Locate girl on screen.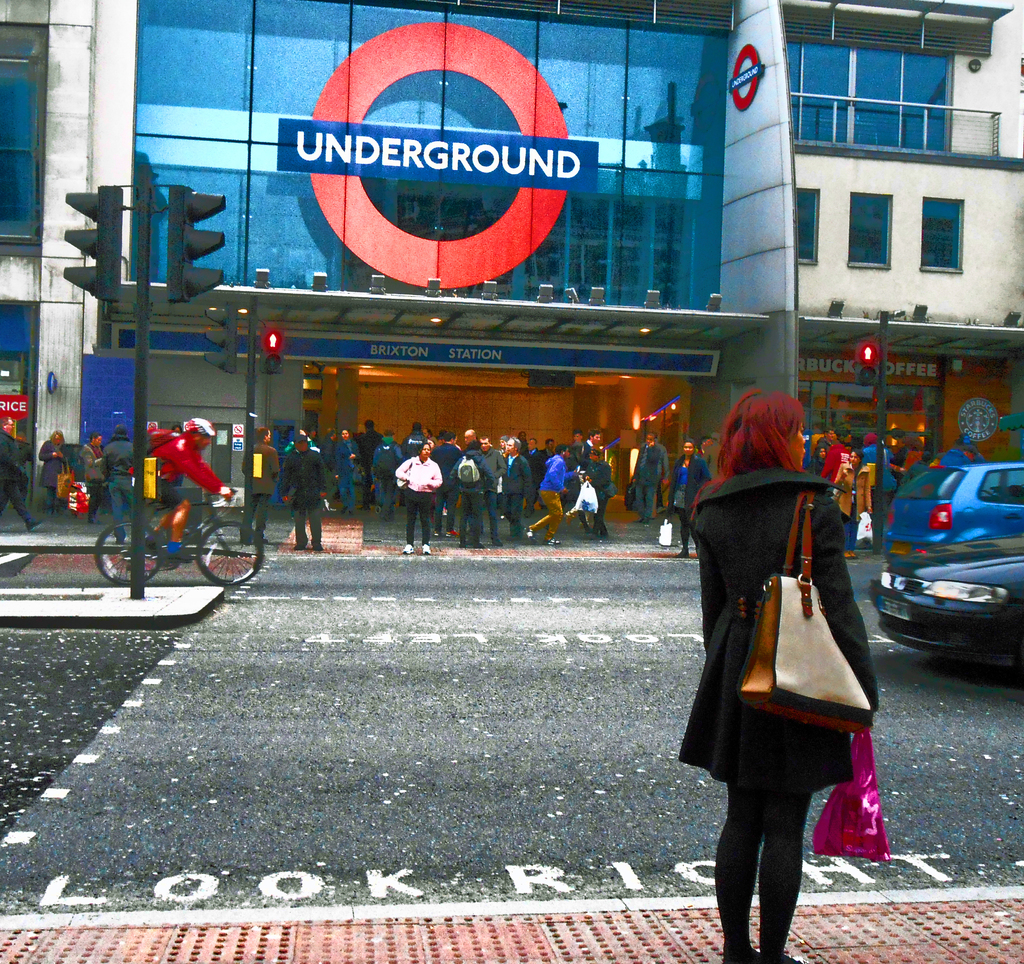
On screen at box=[677, 380, 905, 963].
